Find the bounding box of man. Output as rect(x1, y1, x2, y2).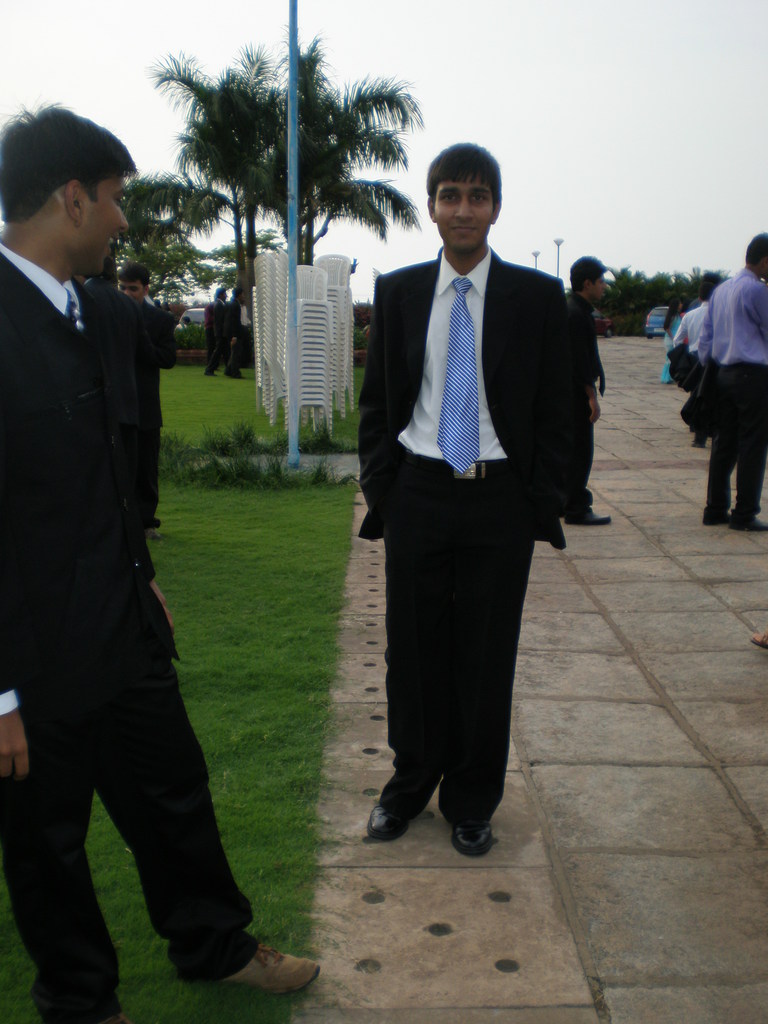
rect(558, 248, 612, 533).
